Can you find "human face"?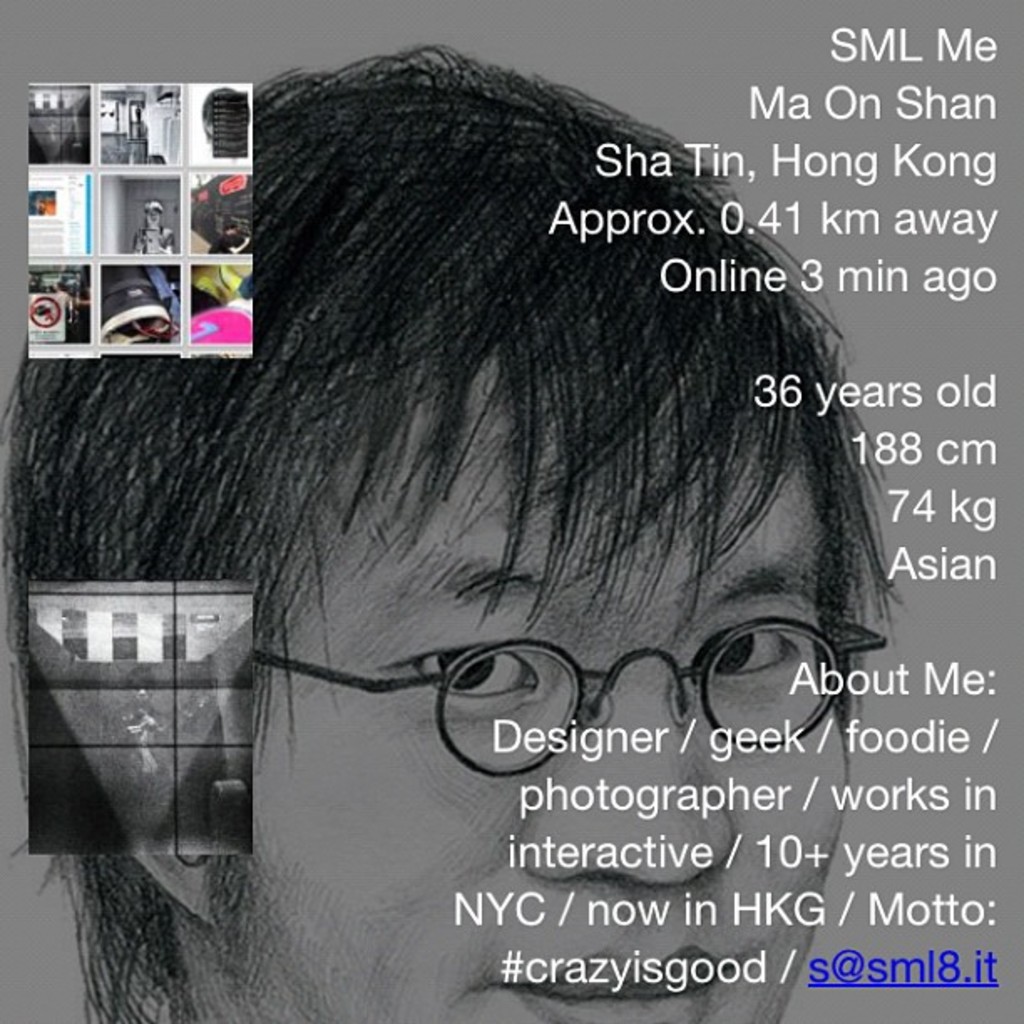
Yes, bounding box: 226:331:852:1022.
